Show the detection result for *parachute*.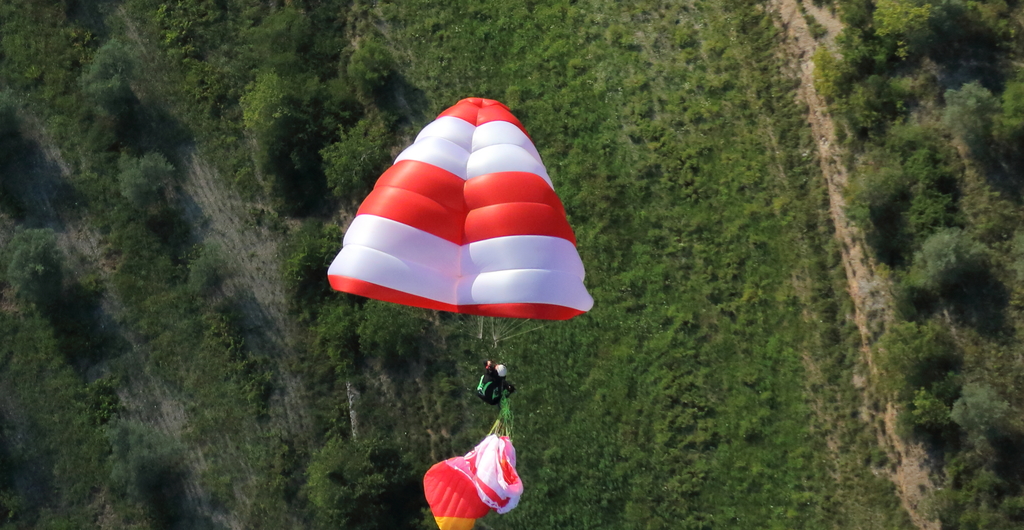
332/101/595/402.
